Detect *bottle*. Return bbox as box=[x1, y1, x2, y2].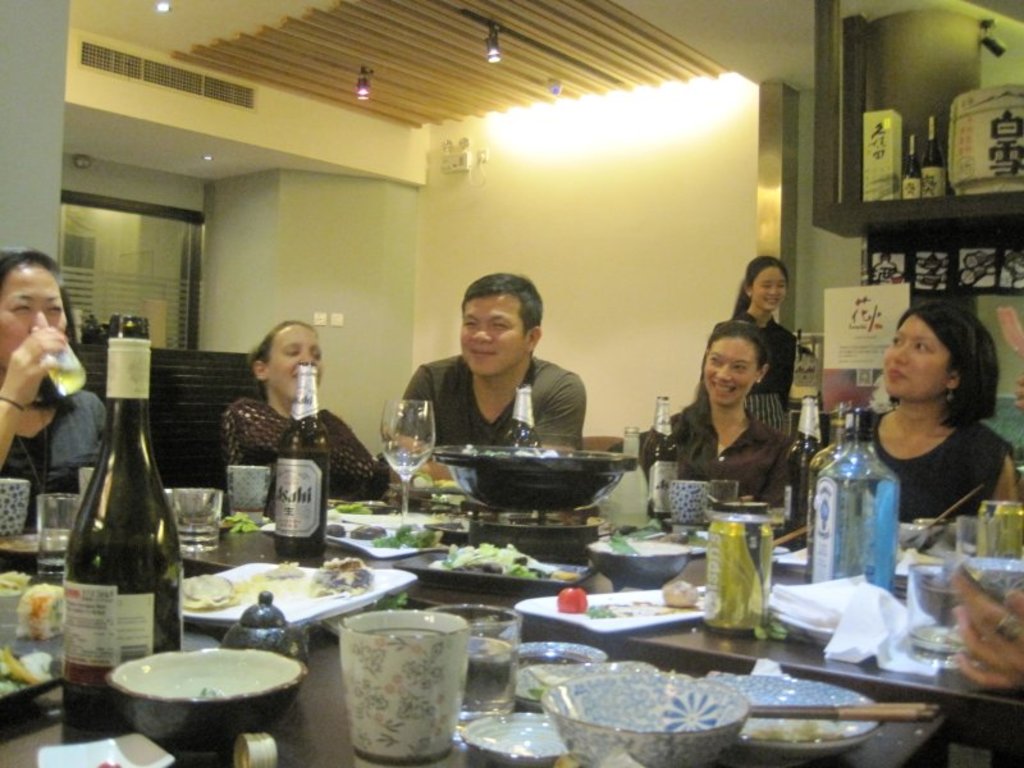
box=[646, 393, 680, 522].
